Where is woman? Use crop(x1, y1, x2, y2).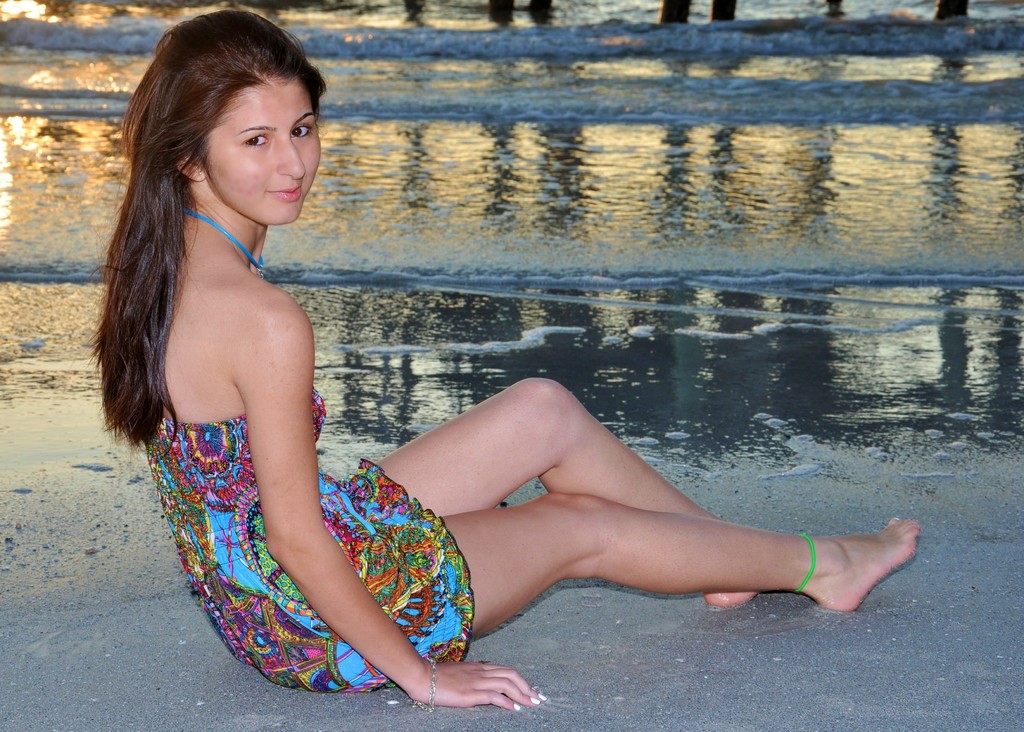
crop(81, 7, 918, 713).
